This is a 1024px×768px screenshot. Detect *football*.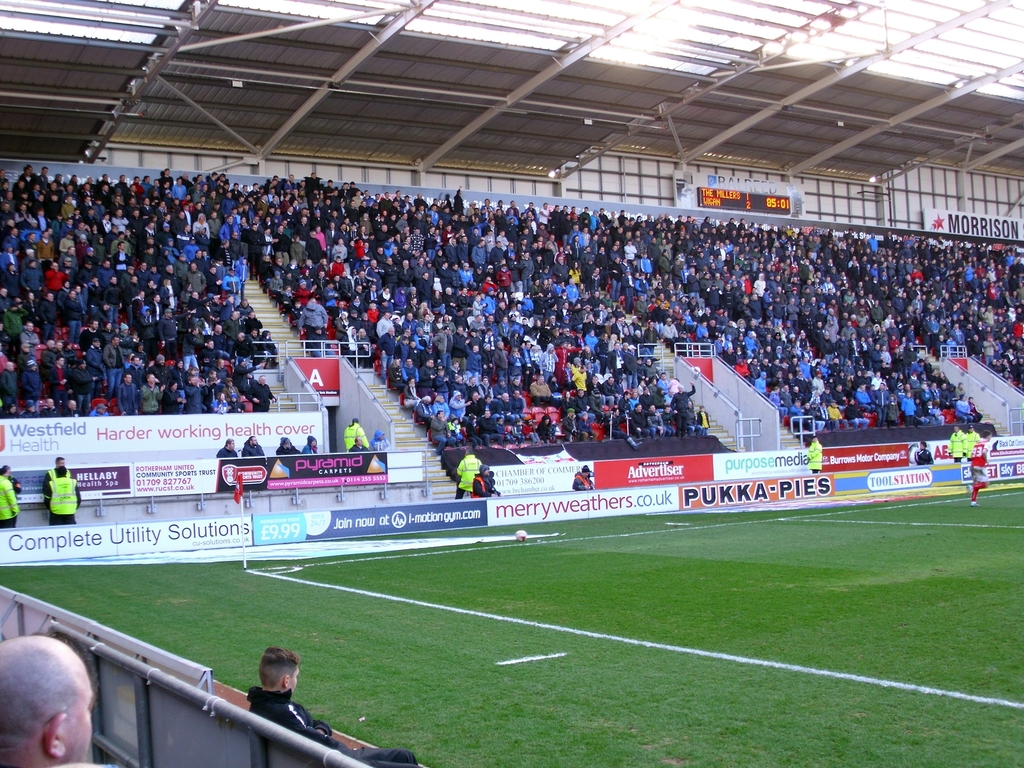
<bbox>512, 529, 529, 545</bbox>.
